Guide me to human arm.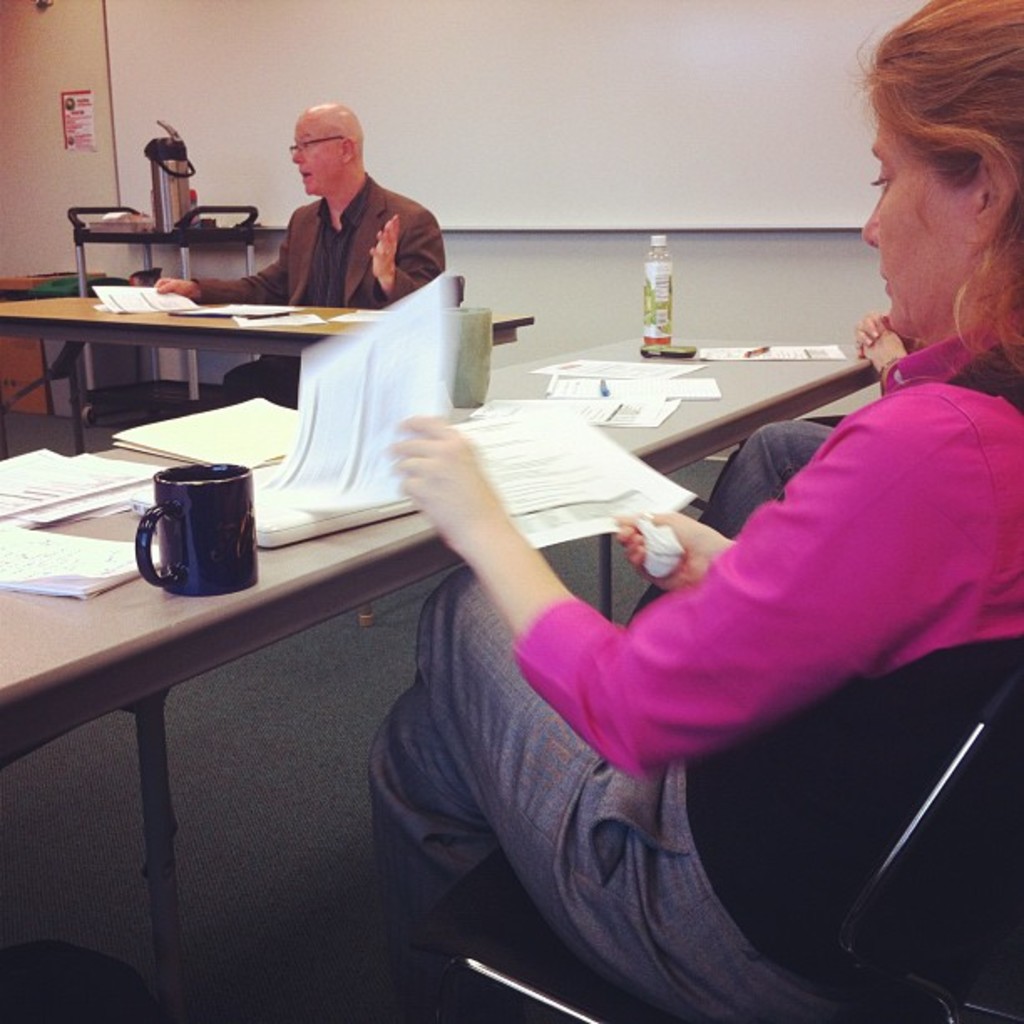
Guidance: detection(858, 328, 1002, 388).
